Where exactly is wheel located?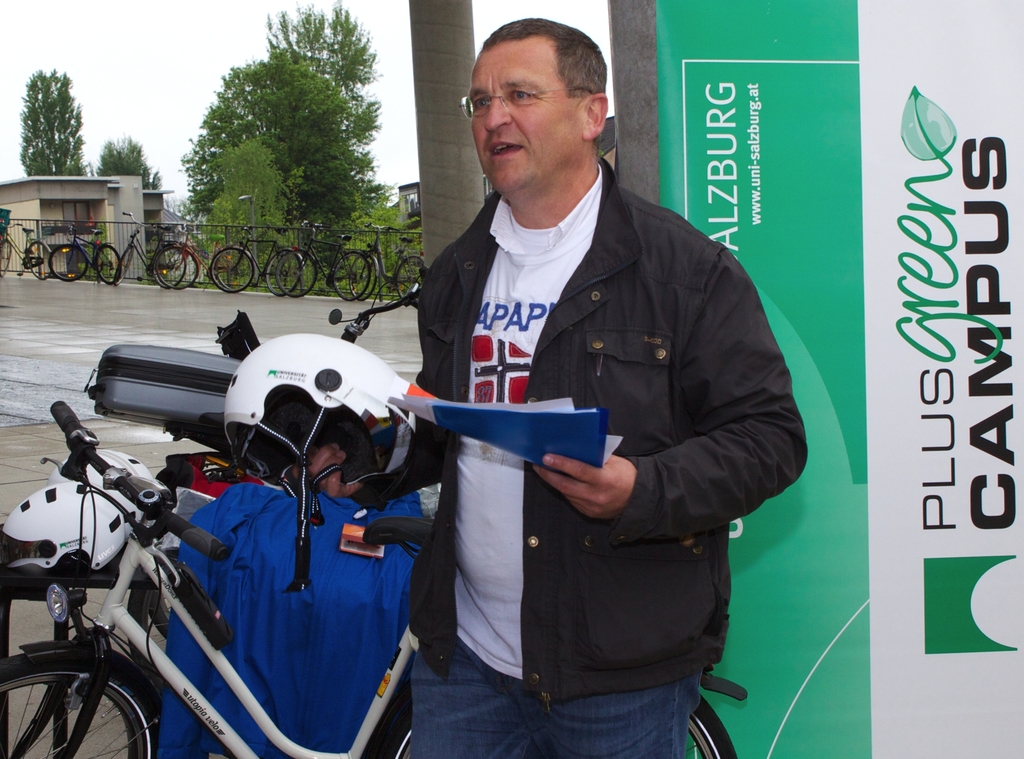
Its bounding box is select_region(1, 655, 154, 758).
